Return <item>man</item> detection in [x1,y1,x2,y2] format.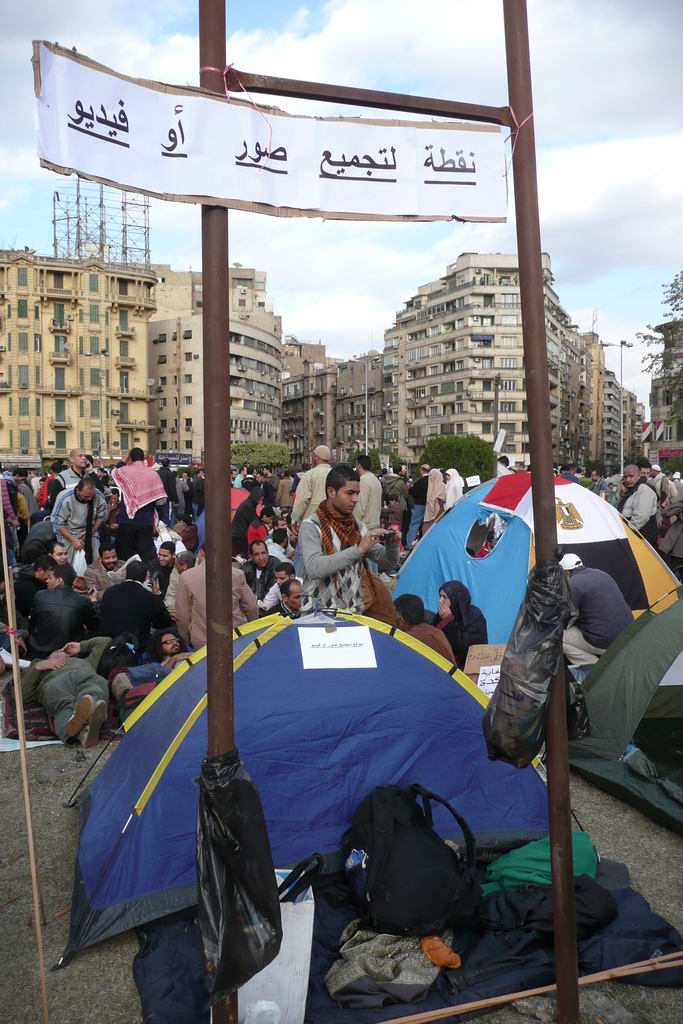
[292,443,334,532].
